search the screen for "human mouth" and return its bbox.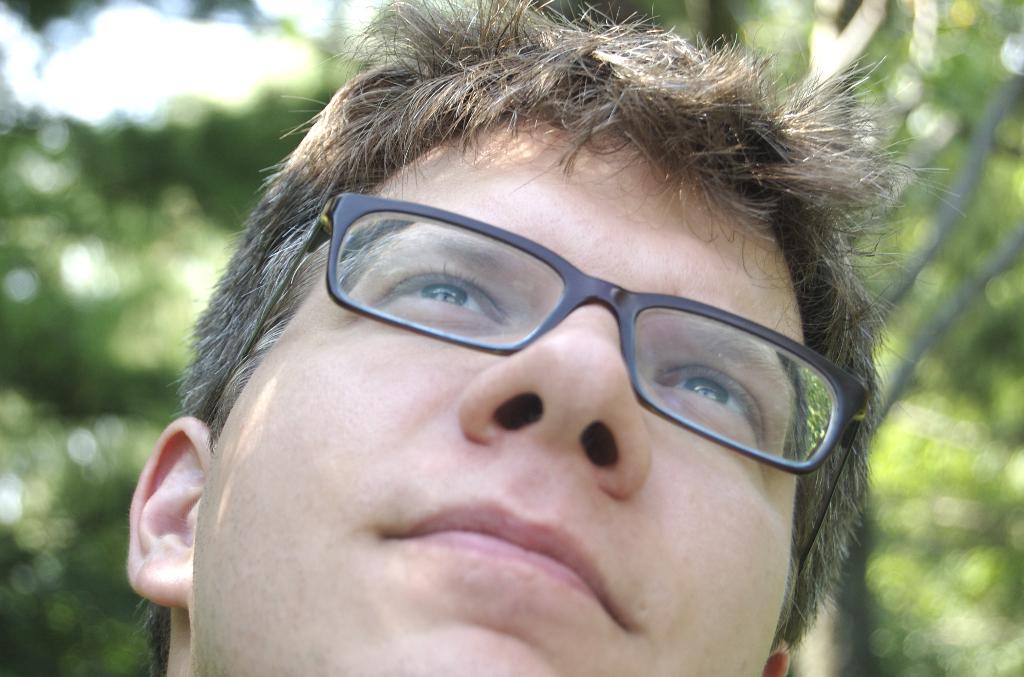
Found: crop(341, 523, 633, 648).
